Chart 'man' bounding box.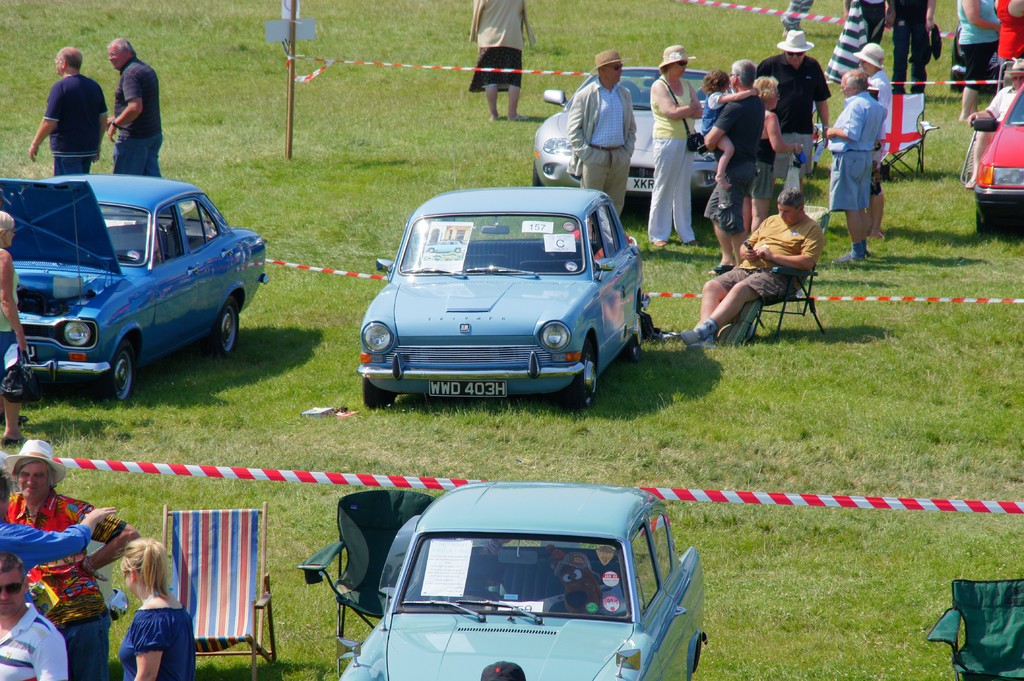
Charted: BBox(29, 46, 109, 175).
